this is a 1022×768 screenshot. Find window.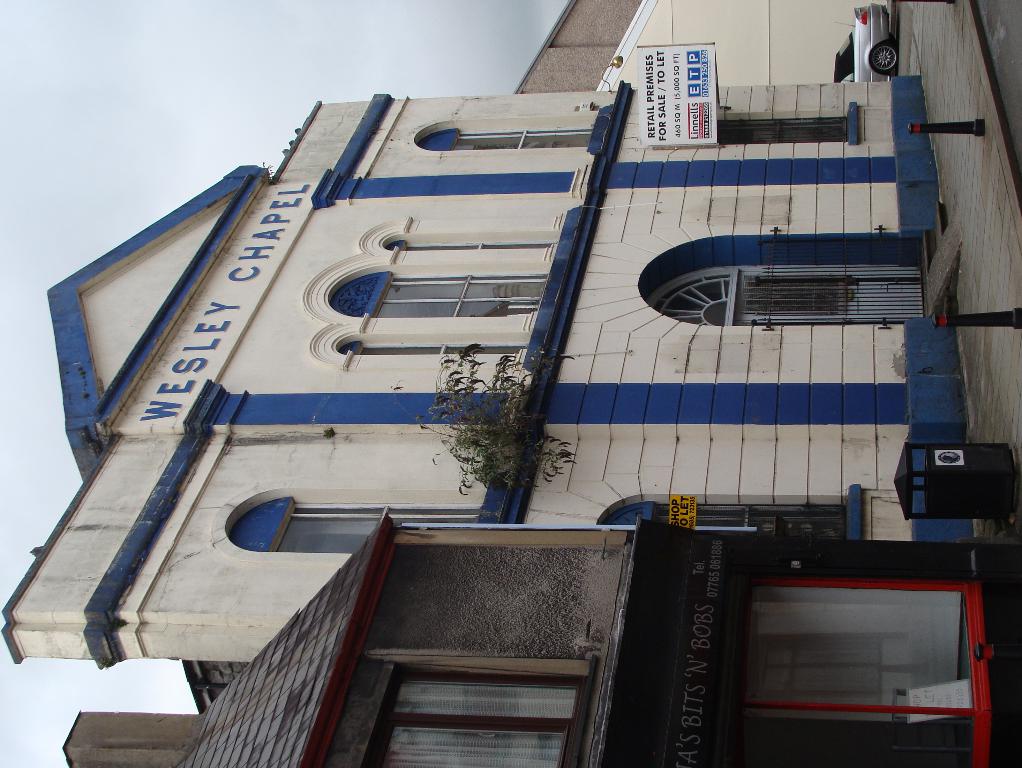
Bounding box: [x1=370, y1=271, x2=542, y2=315].
